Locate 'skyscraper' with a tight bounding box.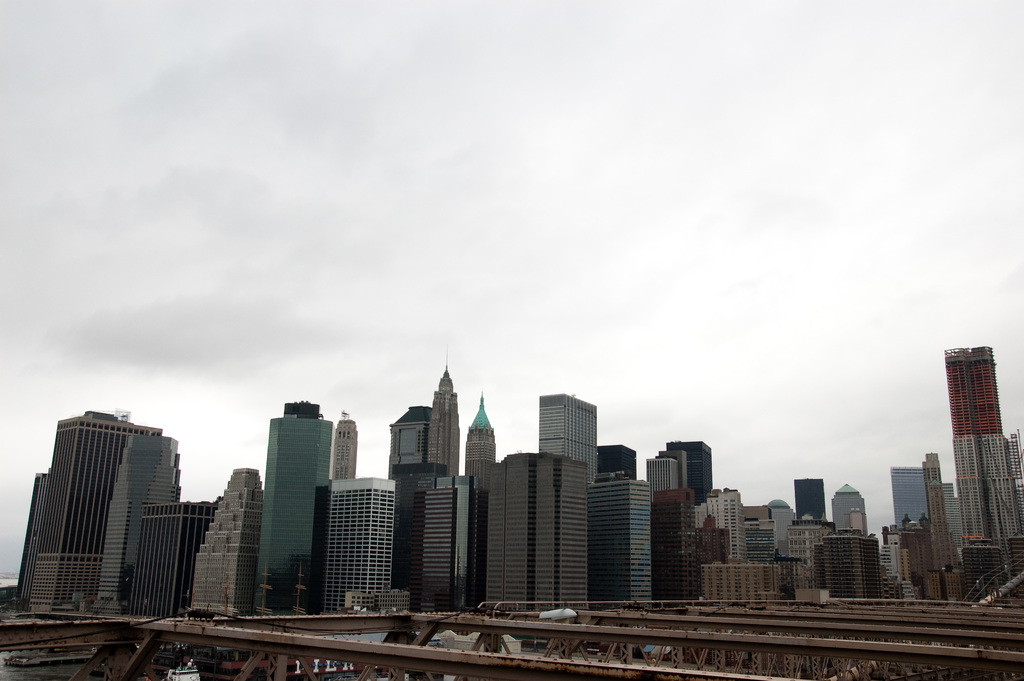
<bbox>653, 498, 700, 612</bbox>.
